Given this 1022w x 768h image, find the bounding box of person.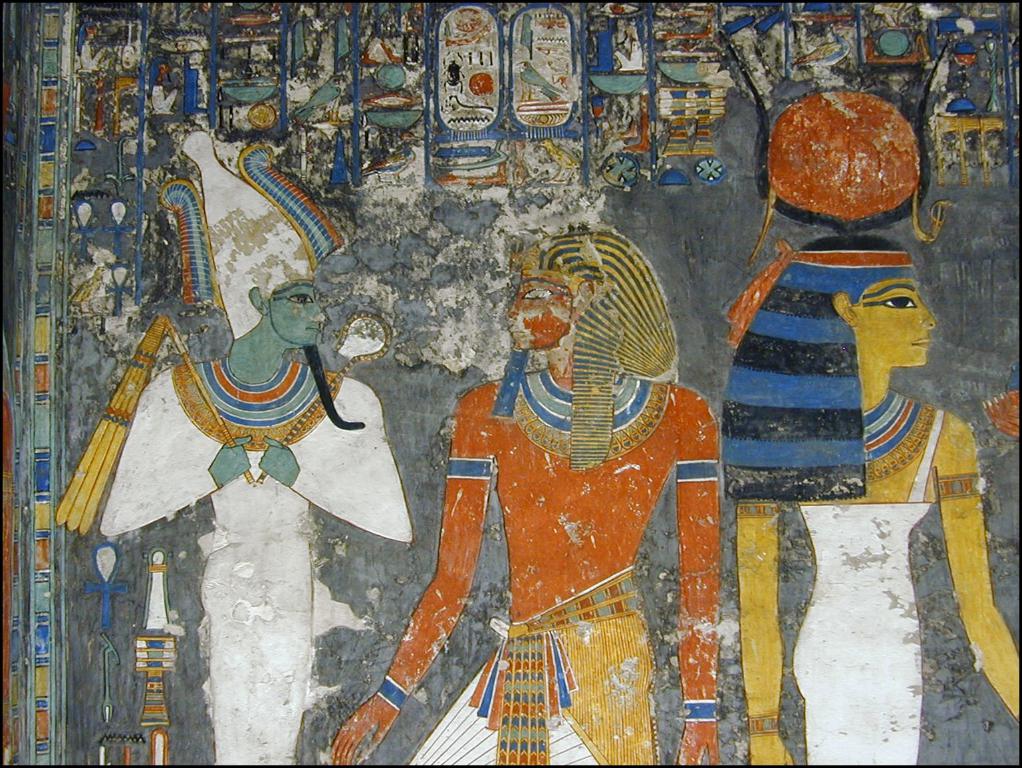
rect(100, 134, 406, 767).
